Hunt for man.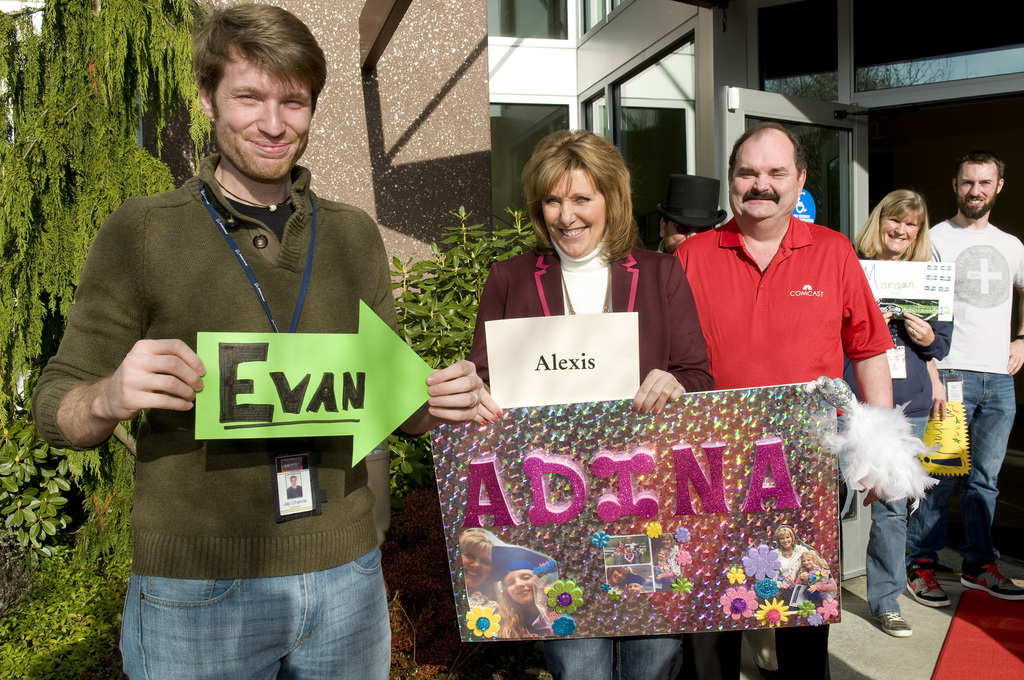
Hunted down at box=[913, 139, 1023, 607].
